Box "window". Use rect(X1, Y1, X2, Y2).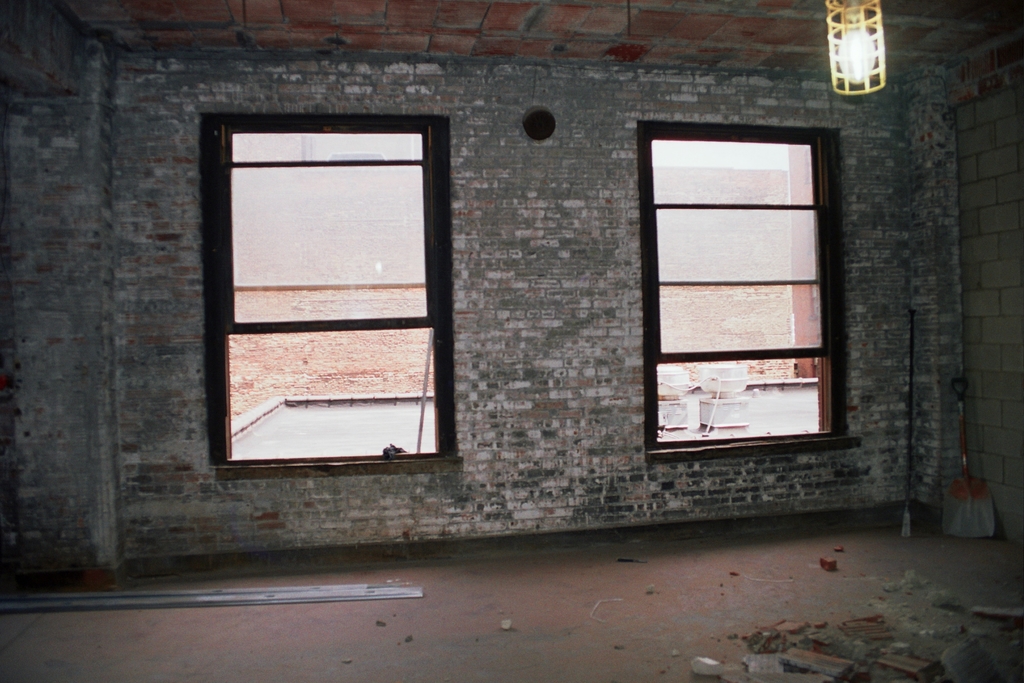
rect(624, 82, 859, 467).
